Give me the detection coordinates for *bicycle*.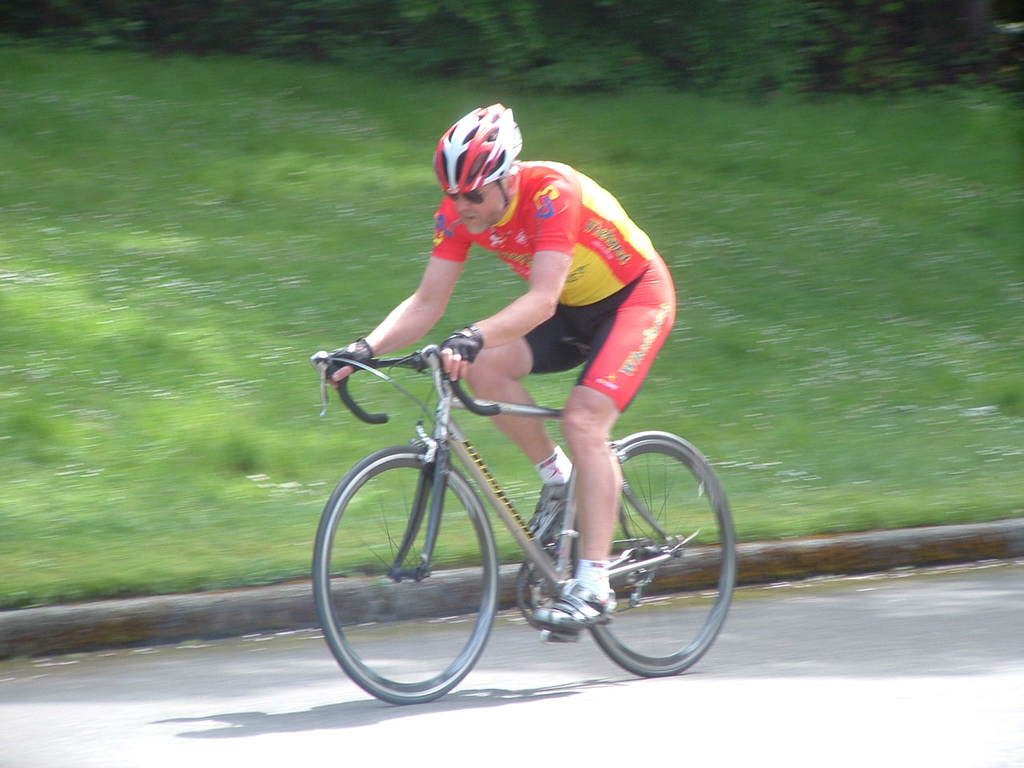
BBox(312, 326, 737, 702).
